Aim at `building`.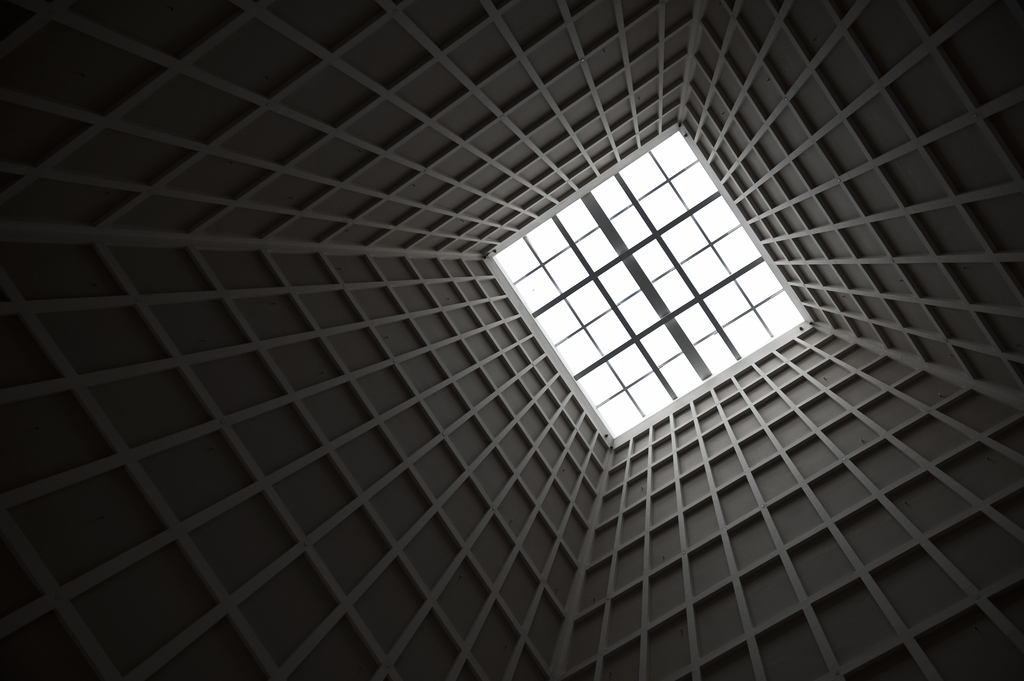
Aimed at [left=0, top=0, right=1023, bottom=680].
